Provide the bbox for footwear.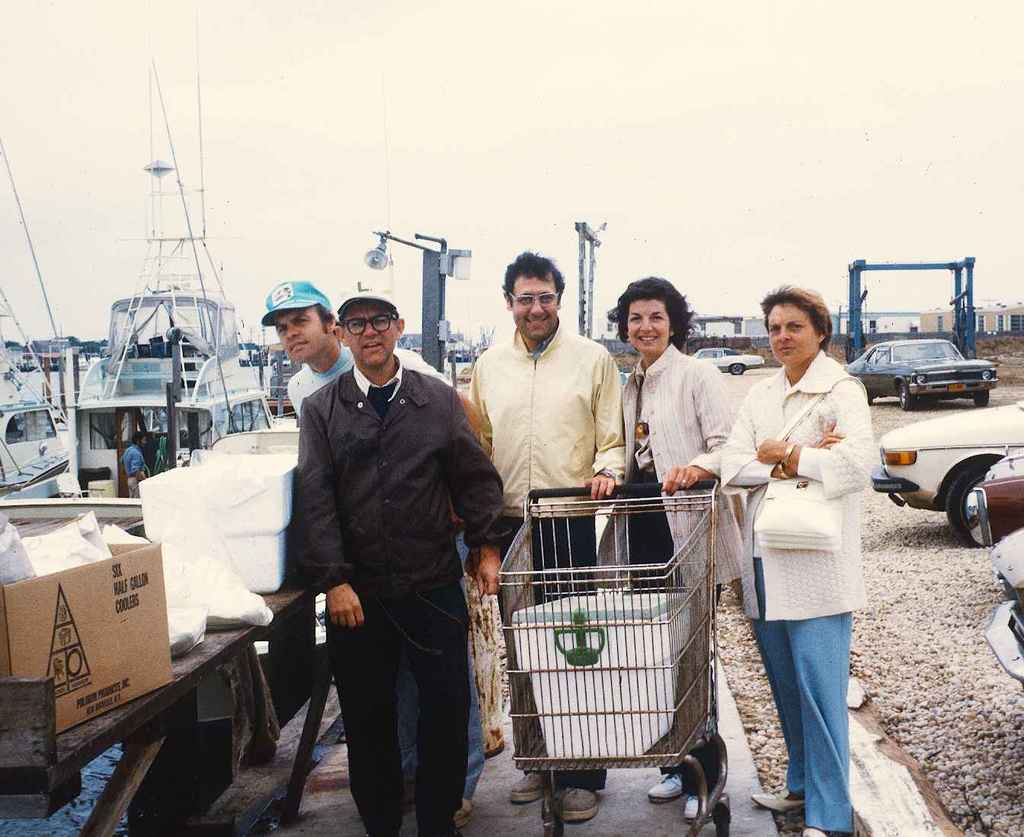
<region>645, 762, 692, 807</region>.
